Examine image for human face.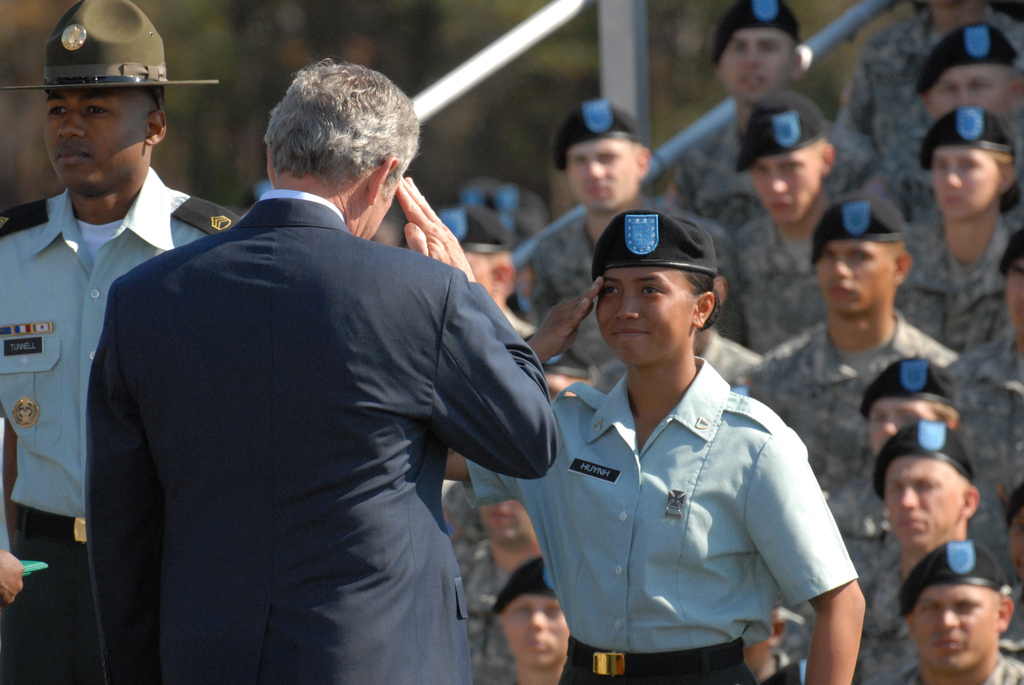
Examination result: crop(924, 62, 1005, 118).
